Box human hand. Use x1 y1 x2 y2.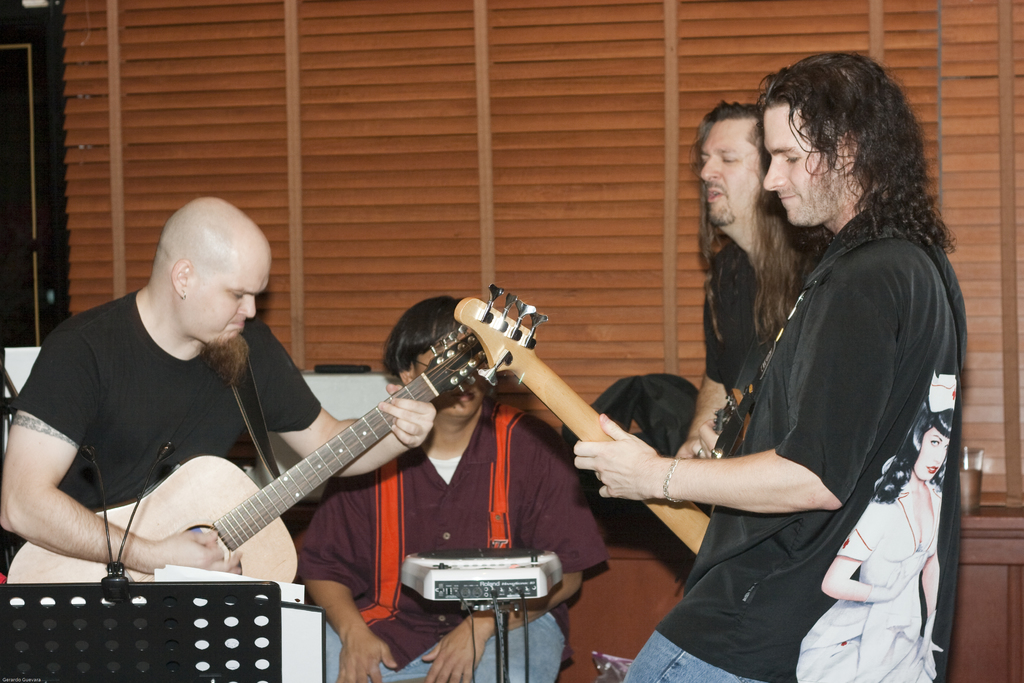
890 557 920 597.
